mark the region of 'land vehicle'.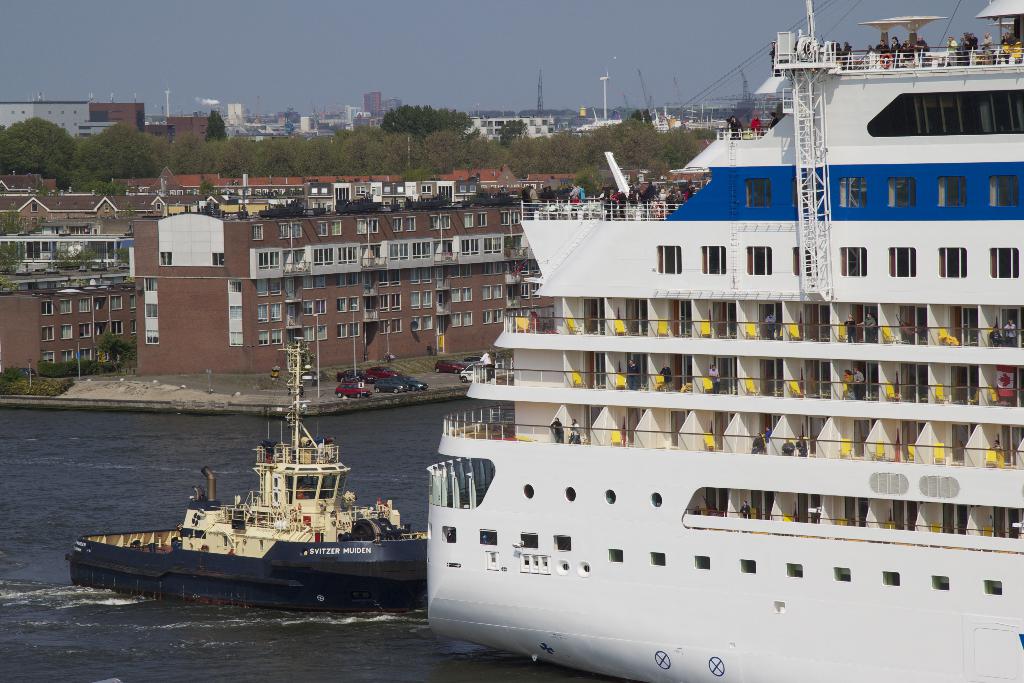
Region: pyautogui.locateOnScreen(369, 366, 392, 377).
